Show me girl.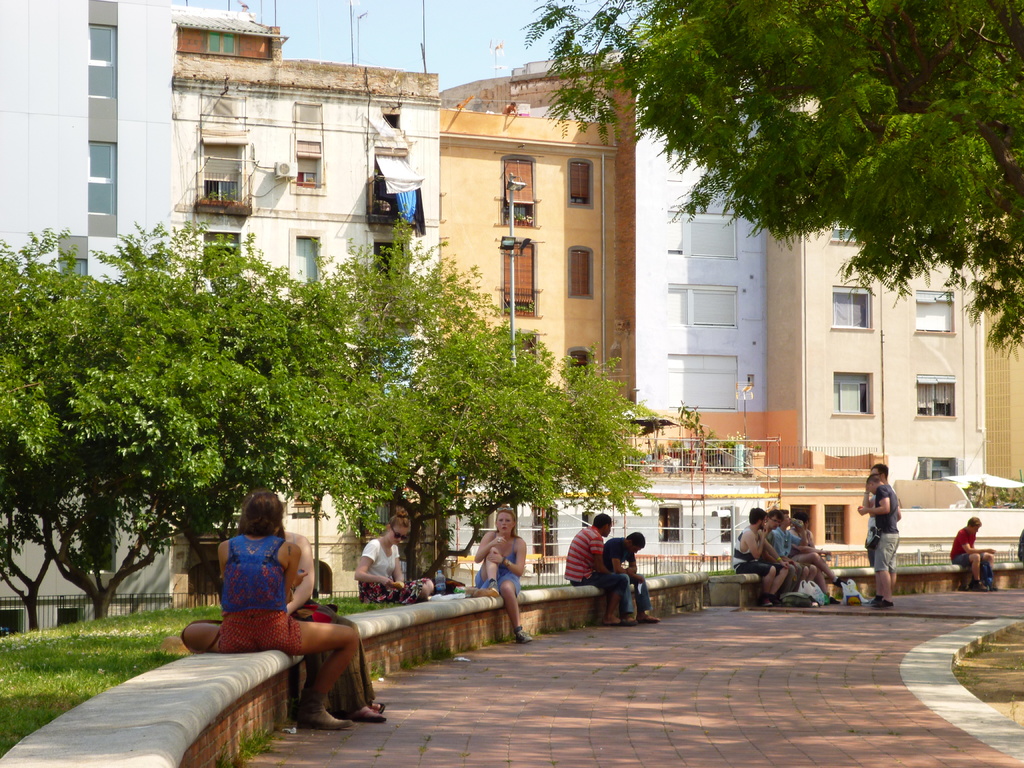
girl is here: locate(186, 487, 359, 728).
